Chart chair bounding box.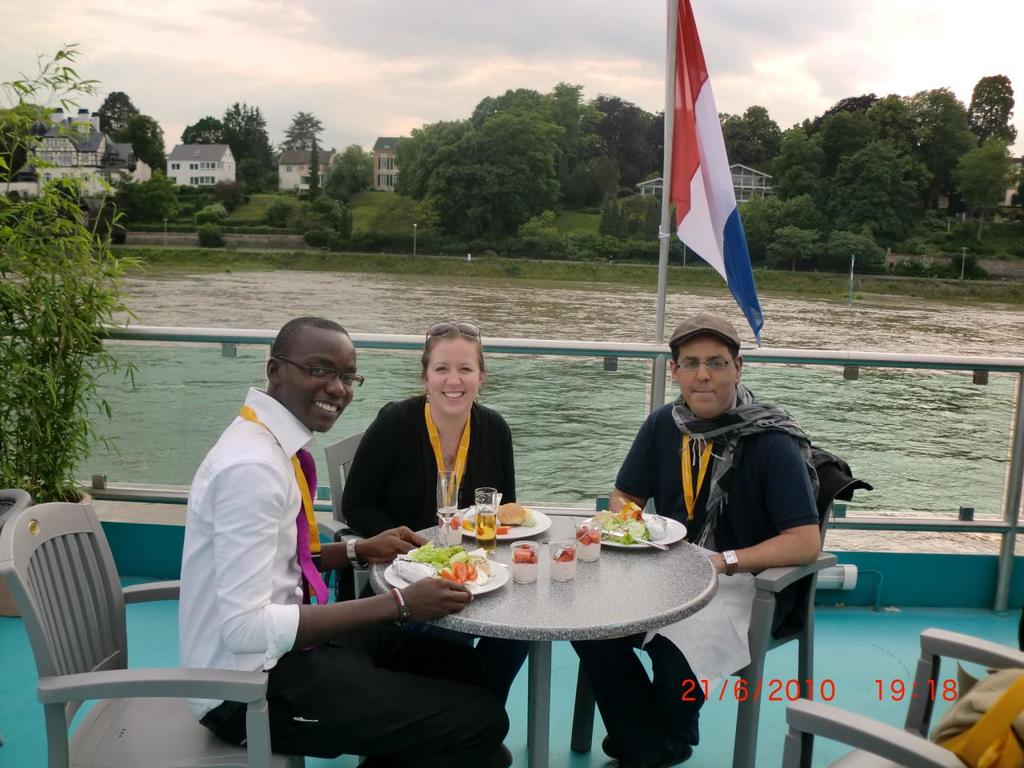
Charted: [x1=327, y1=426, x2=366, y2=522].
